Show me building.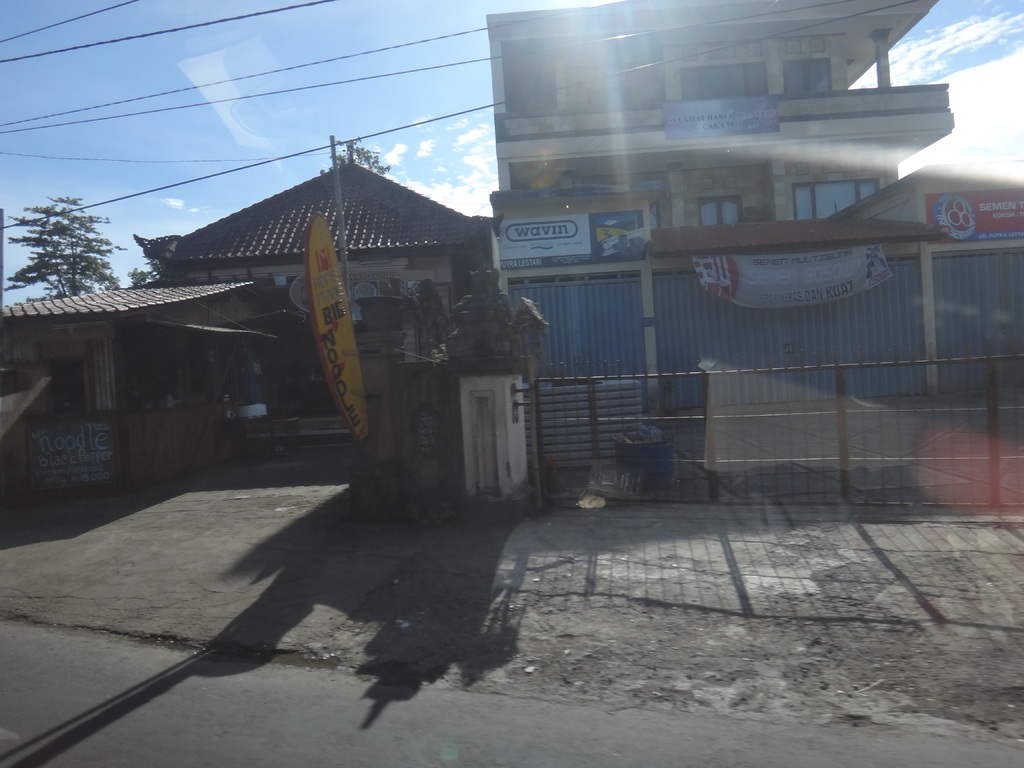
building is here: {"left": 0, "top": 280, "right": 255, "bottom": 494}.
